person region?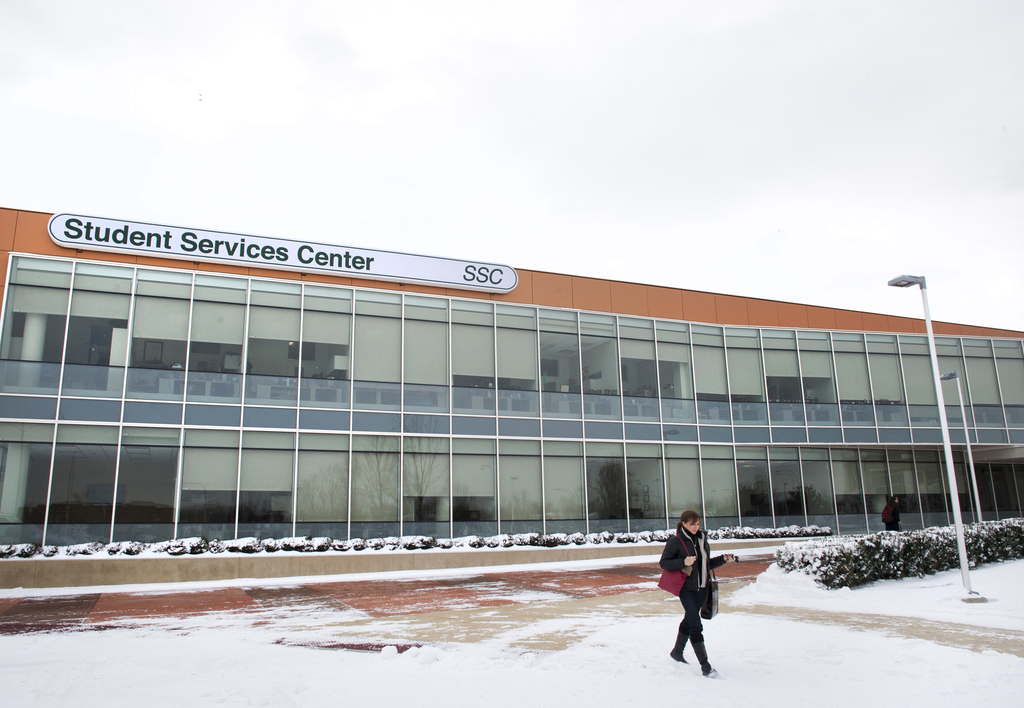
rect(659, 509, 739, 679)
